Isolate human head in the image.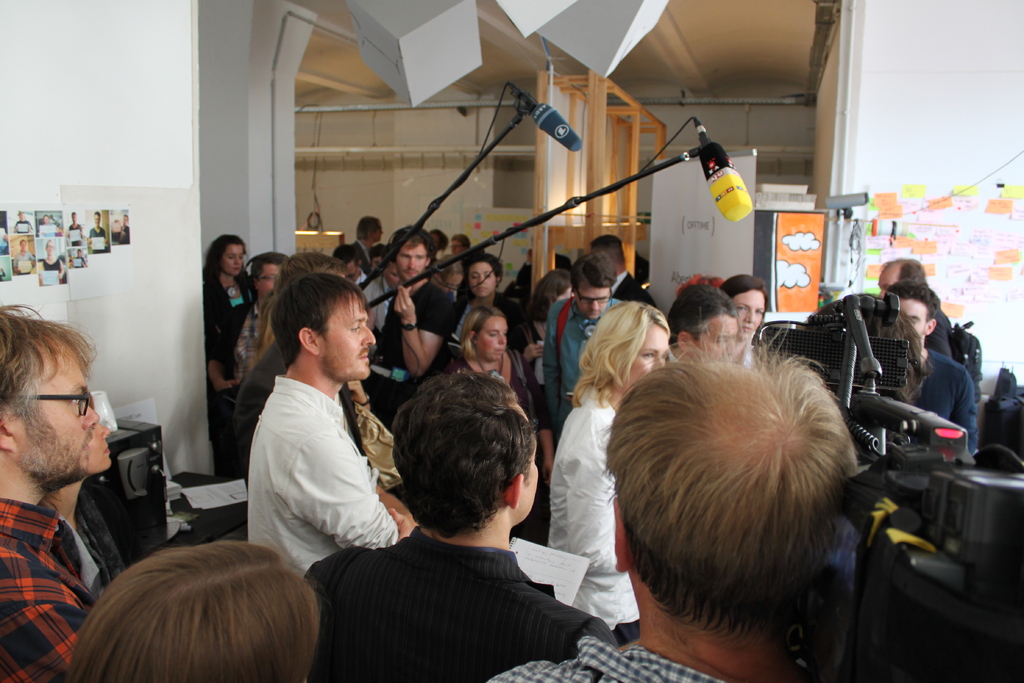
Isolated region: (x1=54, y1=393, x2=114, y2=491).
